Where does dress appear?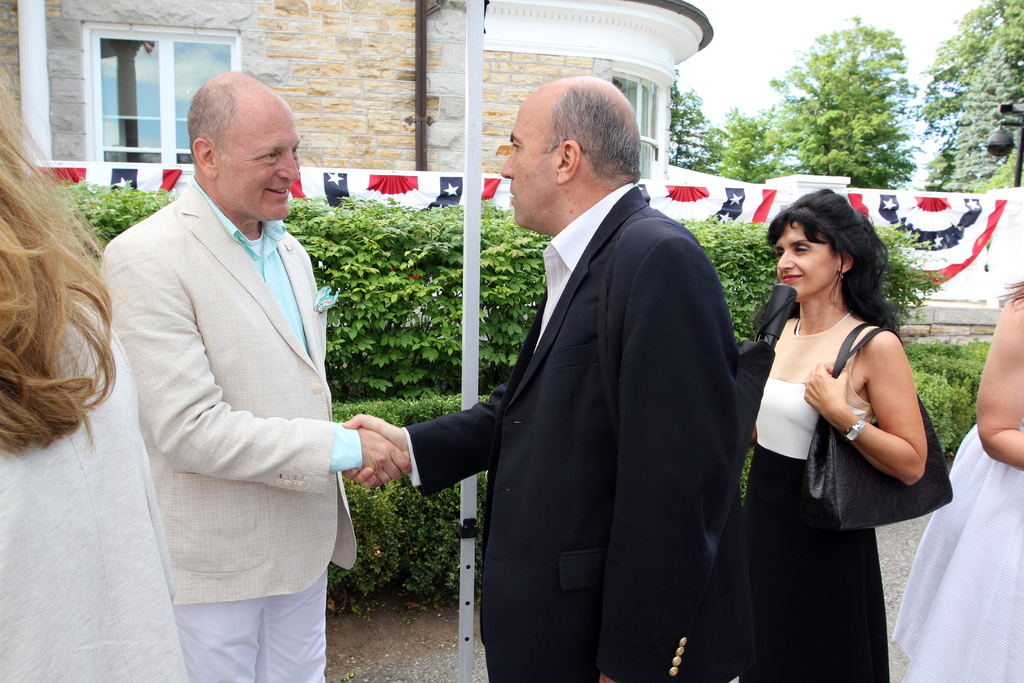
Appears at 0, 298, 192, 682.
